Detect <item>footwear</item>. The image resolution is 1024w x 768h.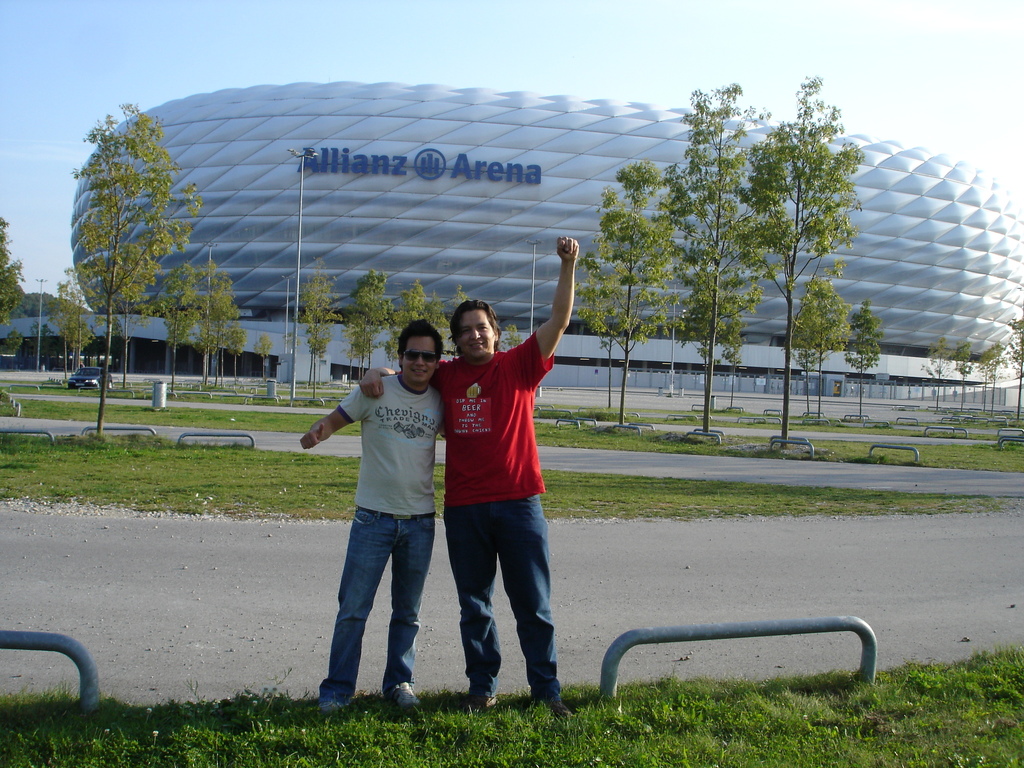
BBox(470, 692, 500, 709).
